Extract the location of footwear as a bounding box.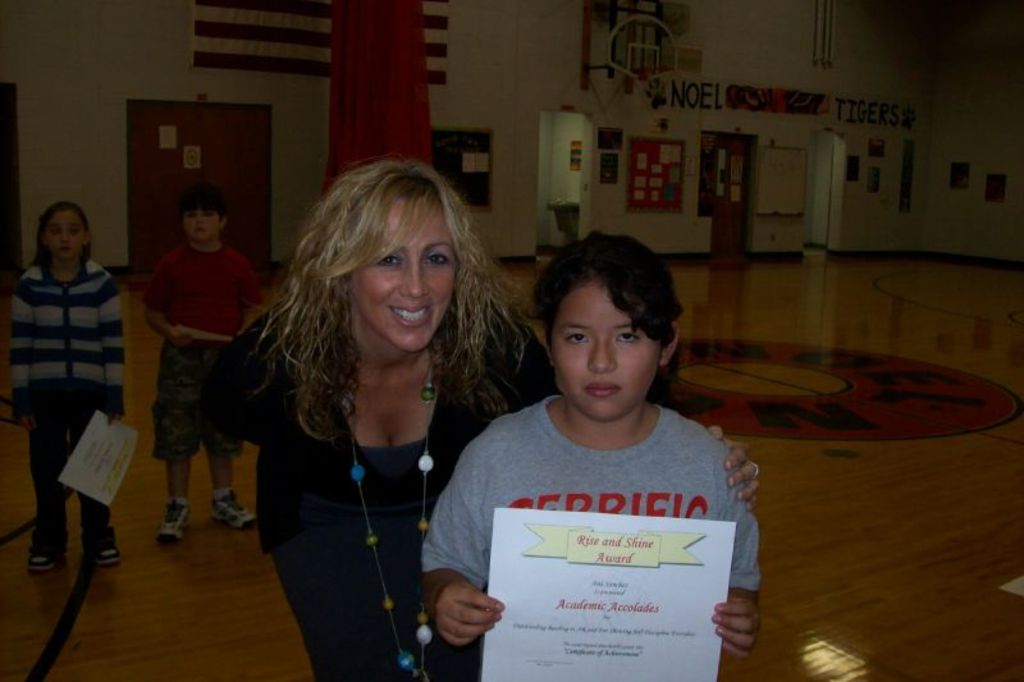
l=27, t=545, r=67, b=568.
